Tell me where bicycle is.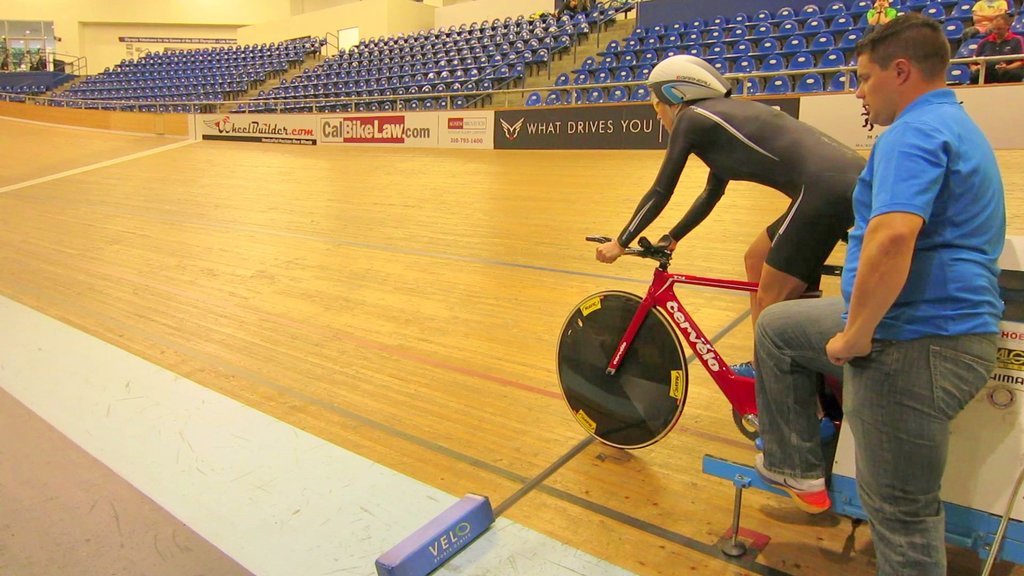
bicycle is at {"x1": 556, "y1": 236, "x2": 1023, "y2": 557}.
